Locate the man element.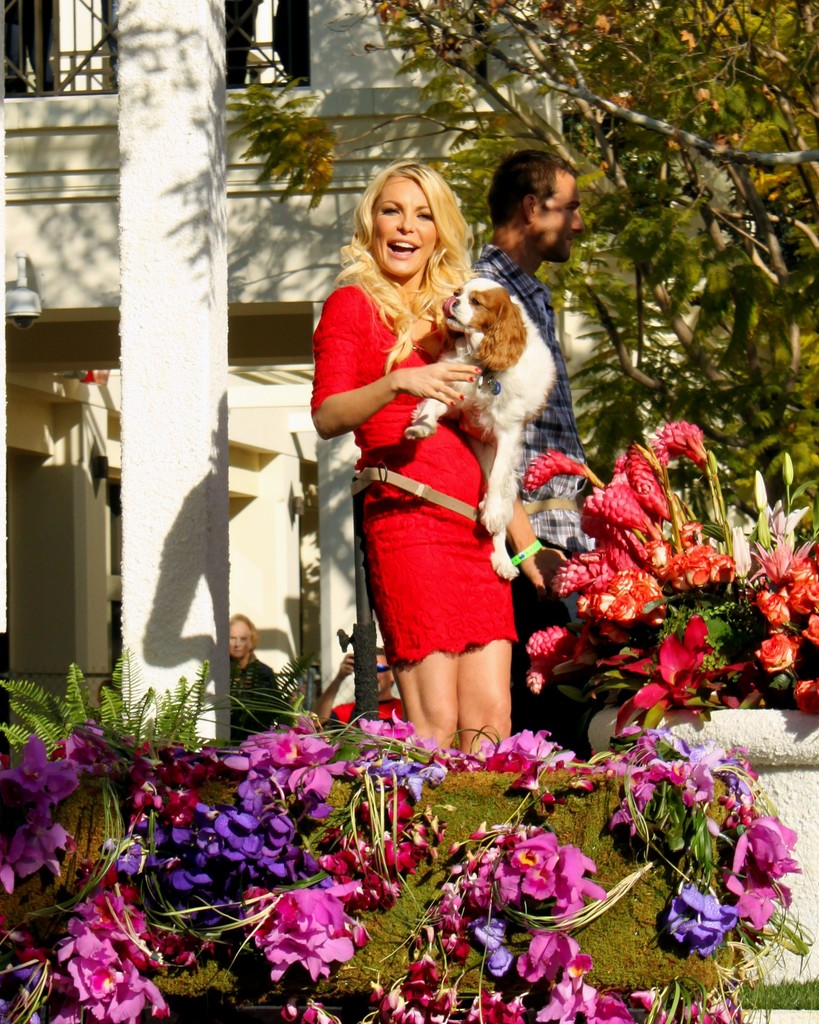
Element bbox: x1=312 y1=646 x2=406 y2=732.
